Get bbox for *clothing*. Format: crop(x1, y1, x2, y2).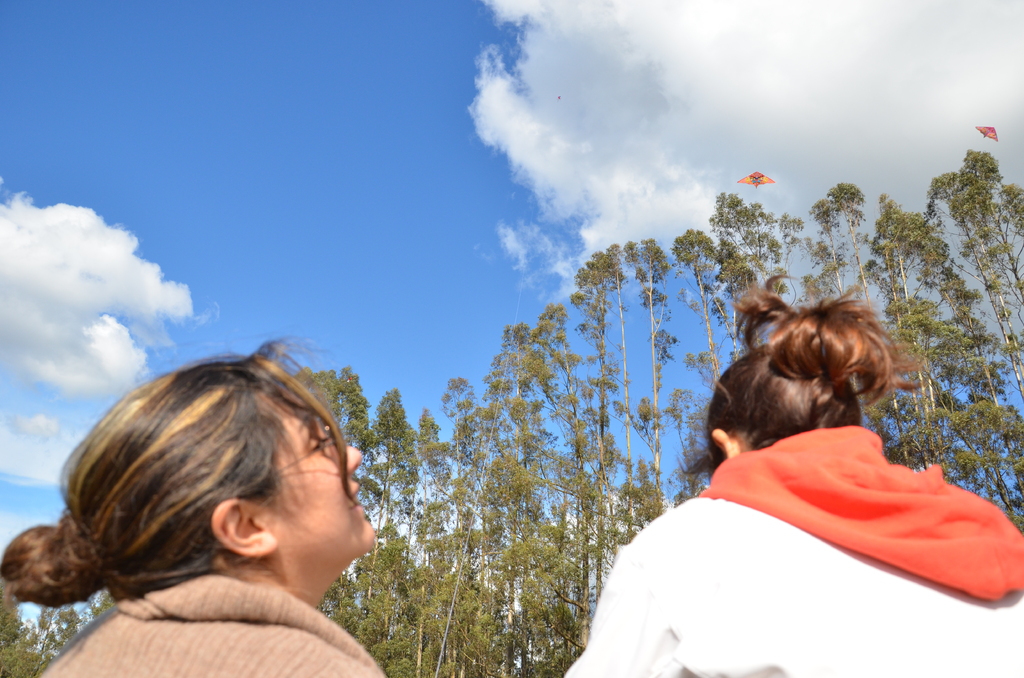
crop(564, 433, 1023, 677).
